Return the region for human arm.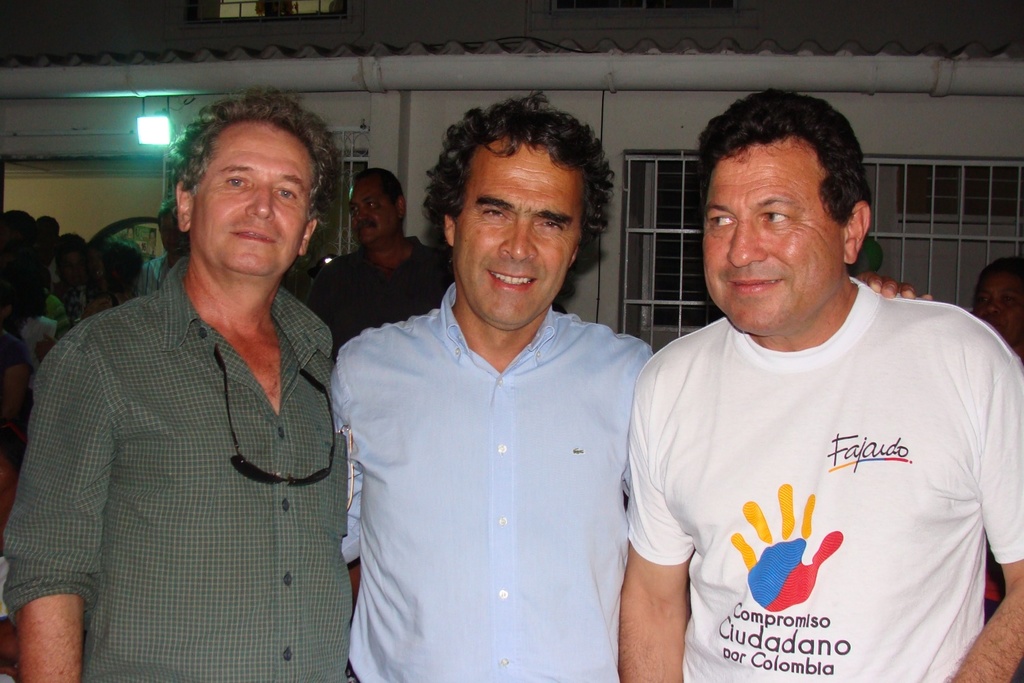
select_region(319, 339, 363, 636).
